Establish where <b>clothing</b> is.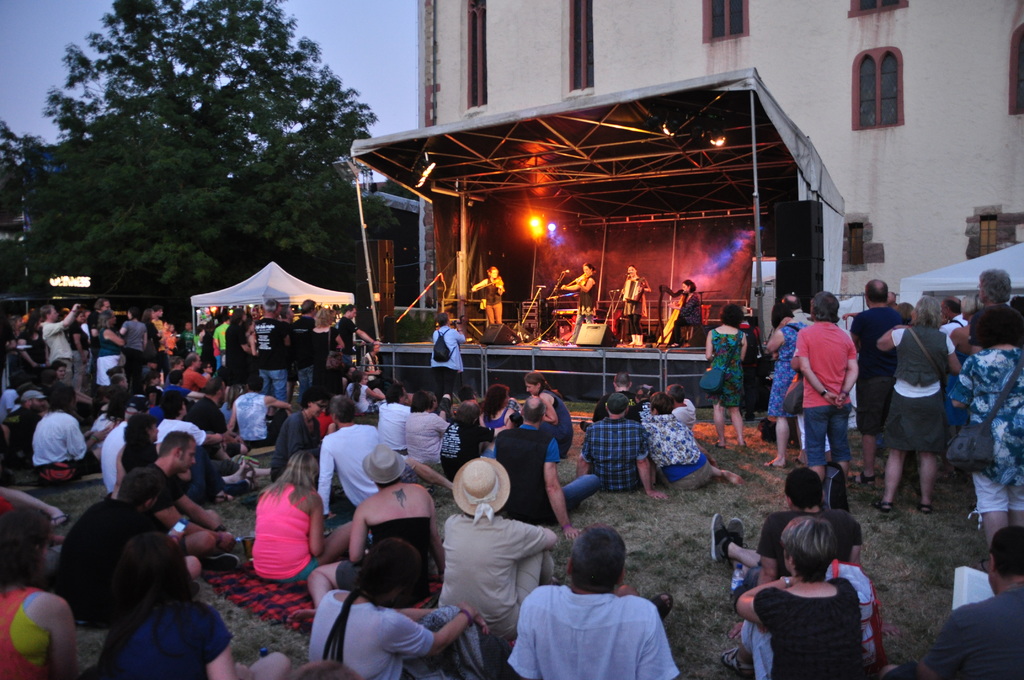
Established at {"left": 240, "top": 477, "right": 315, "bottom": 595}.
